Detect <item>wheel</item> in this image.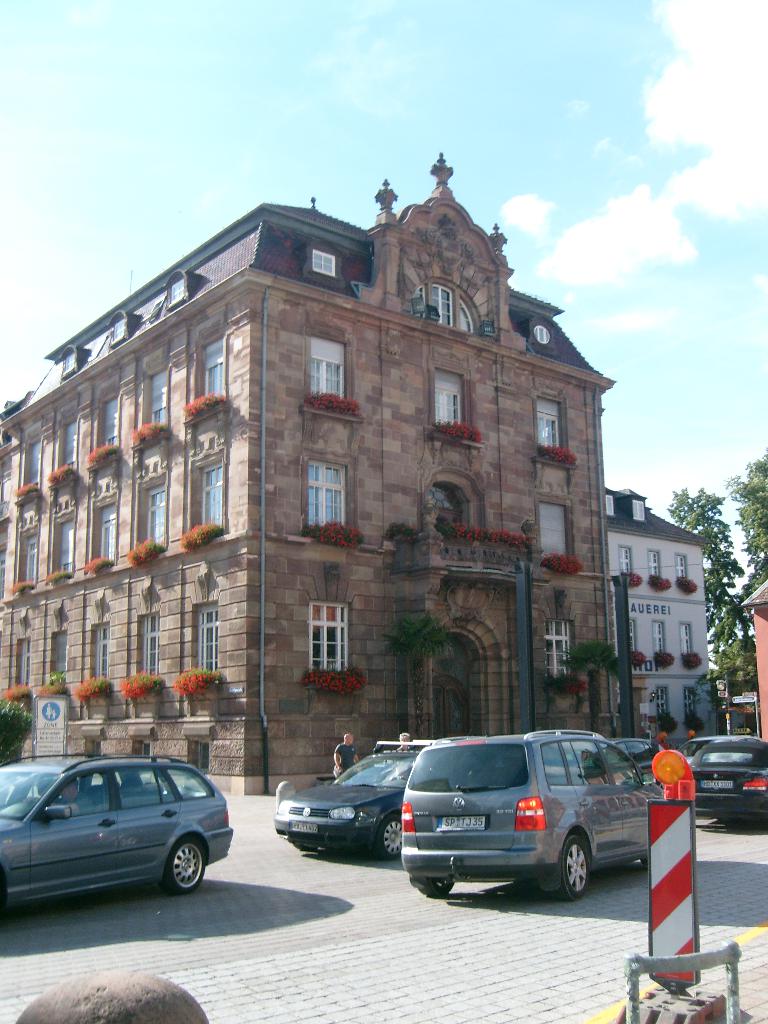
Detection: (424, 876, 452, 895).
